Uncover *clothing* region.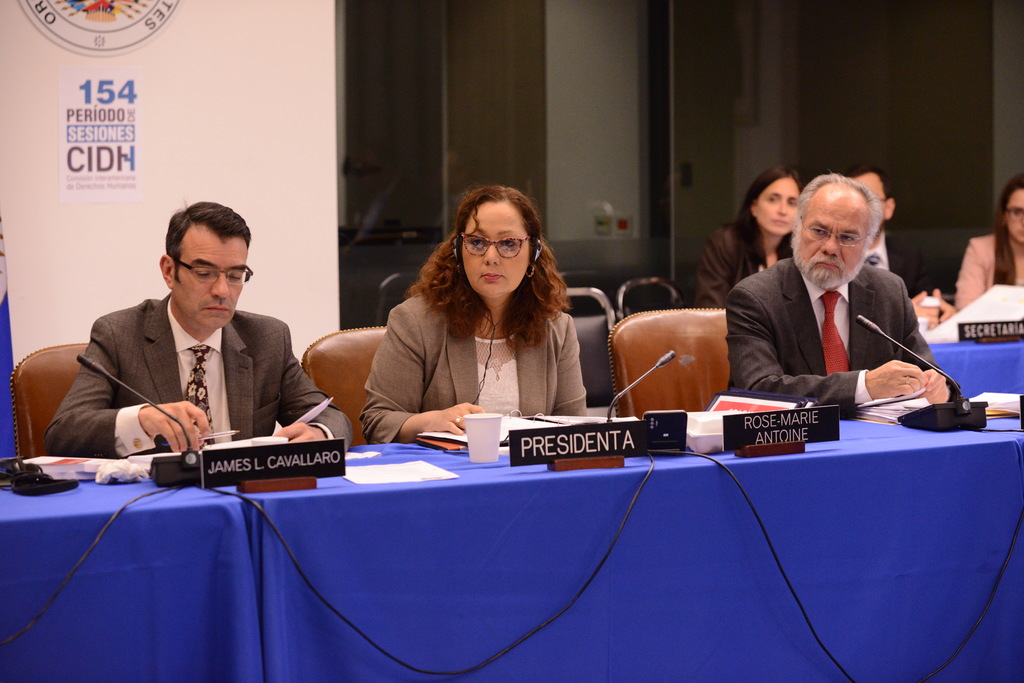
Uncovered: x1=951 y1=232 x2=1023 y2=309.
